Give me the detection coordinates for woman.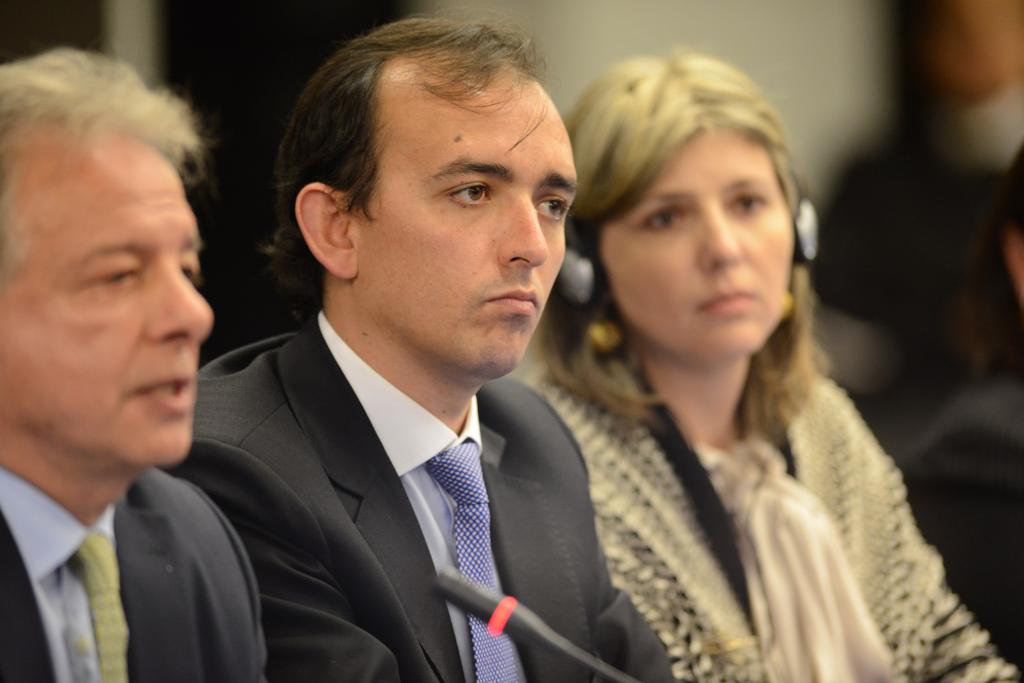
locate(510, 63, 972, 668).
